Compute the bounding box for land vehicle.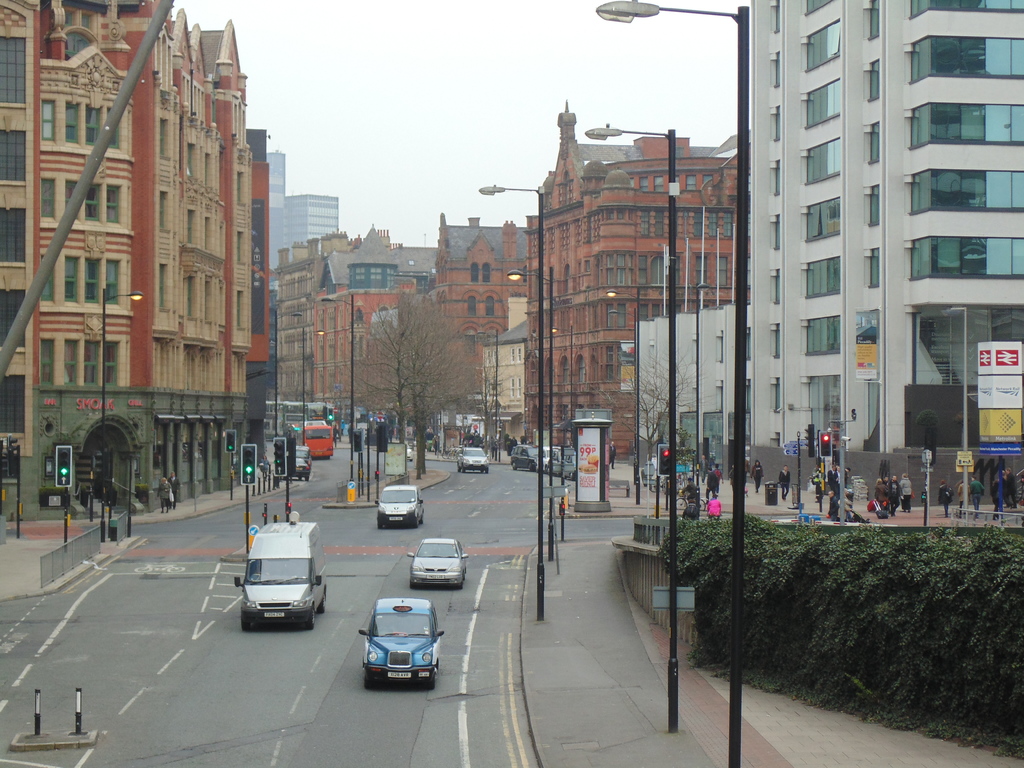
select_region(510, 444, 545, 472).
